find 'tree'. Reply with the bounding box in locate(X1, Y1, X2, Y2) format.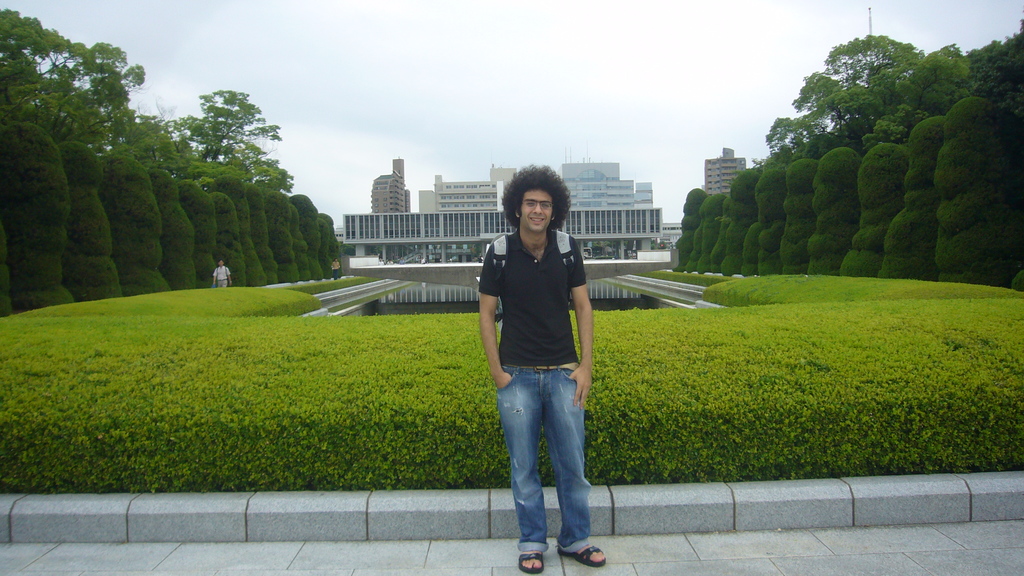
locate(766, 33, 926, 167).
